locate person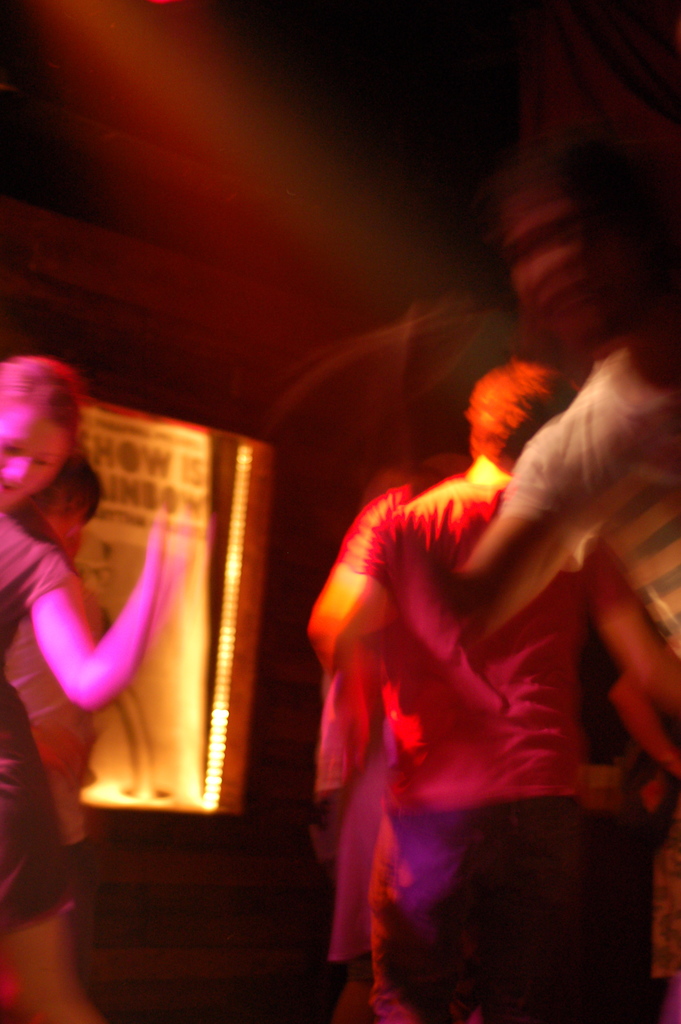
406,204,680,726
